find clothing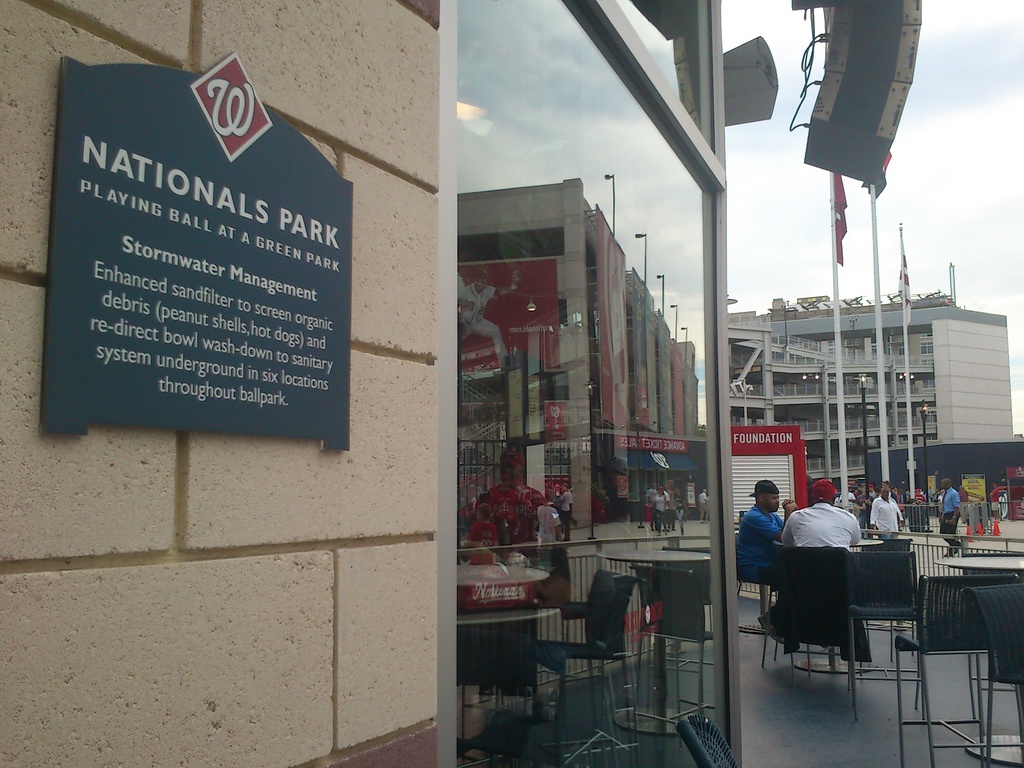
detection(870, 497, 899, 547)
